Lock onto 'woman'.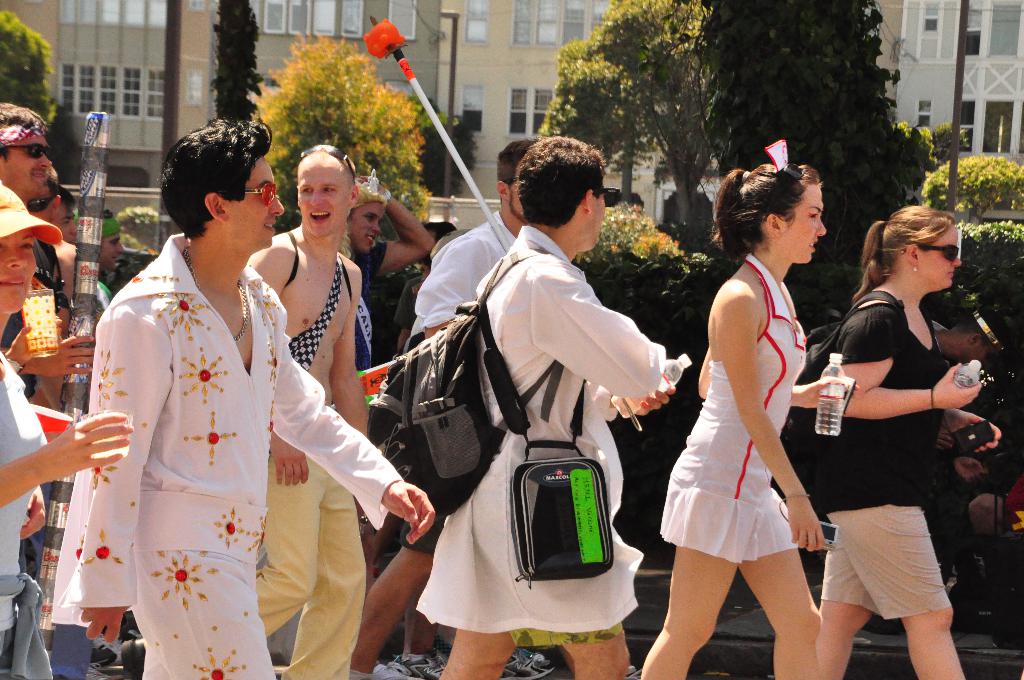
Locked: <bbox>813, 206, 1000, 679</bbox>.
